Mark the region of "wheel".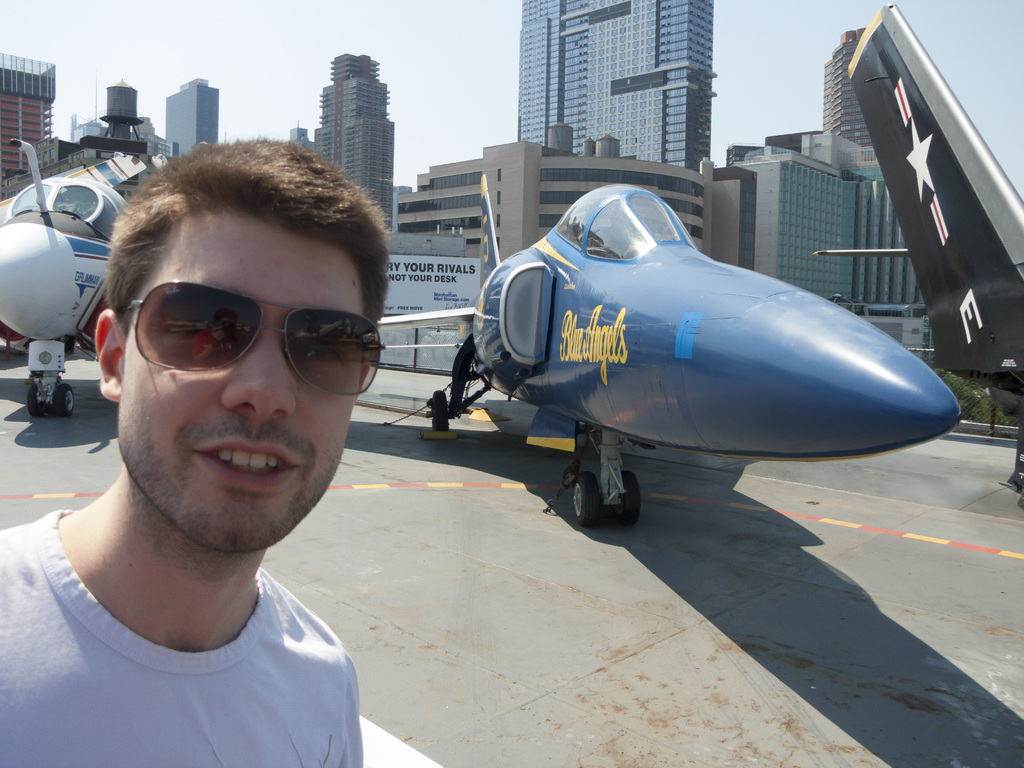
Region: Rect(434, 390, 450, 432).
